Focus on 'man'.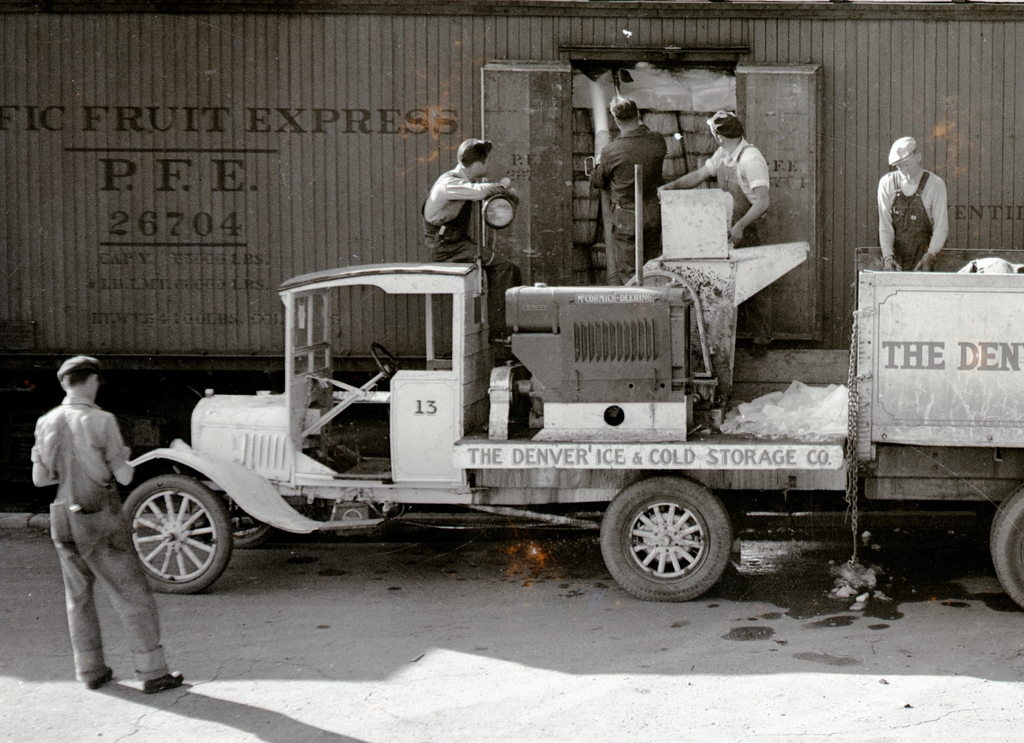
Focused at Rect(582, 92, 668, 287).
